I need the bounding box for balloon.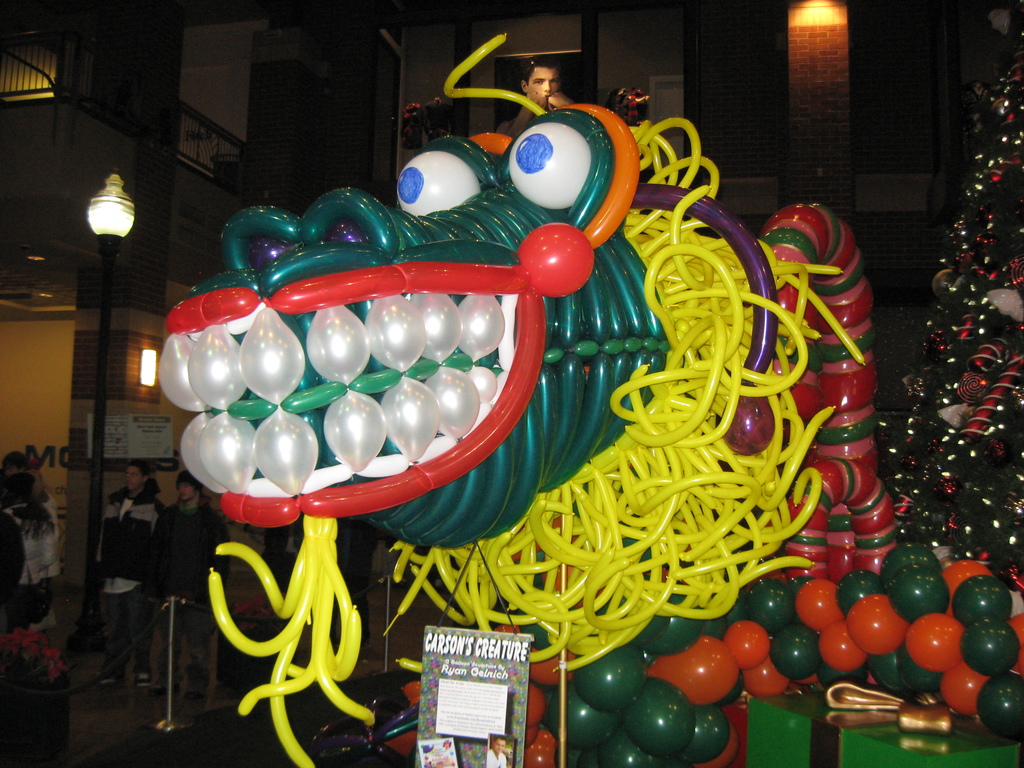
Here it is: (527, 683, 547, 719).
